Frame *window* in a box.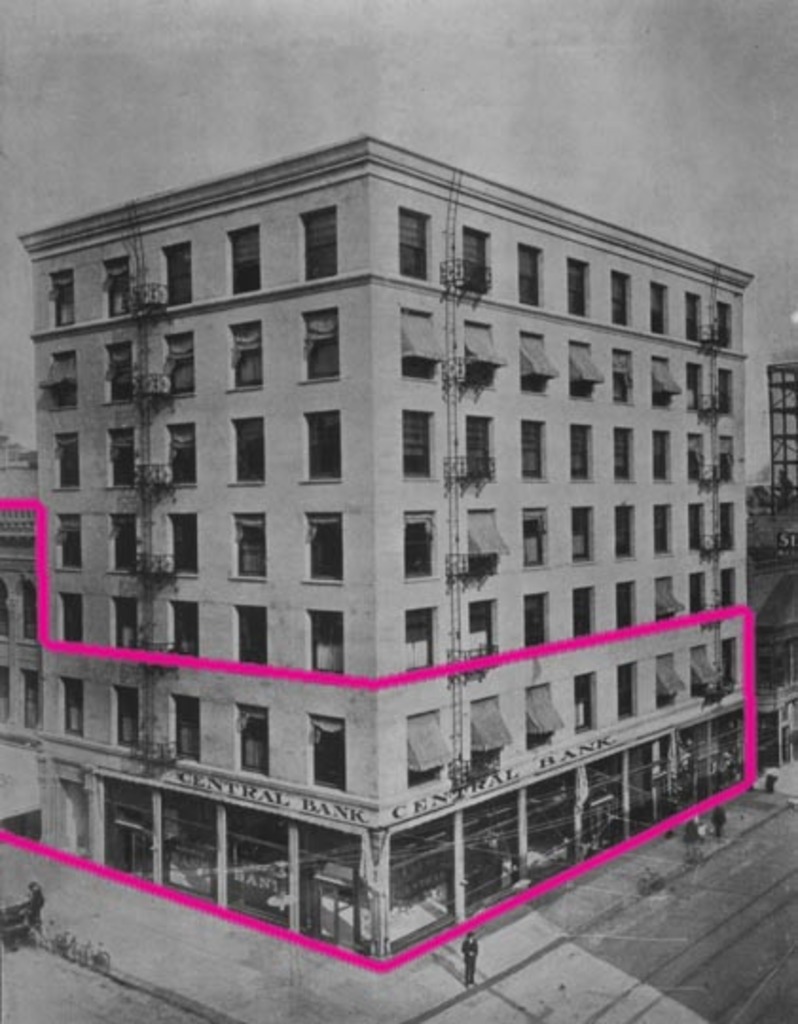
[left=59, top=590, right=87, bottom=643].
